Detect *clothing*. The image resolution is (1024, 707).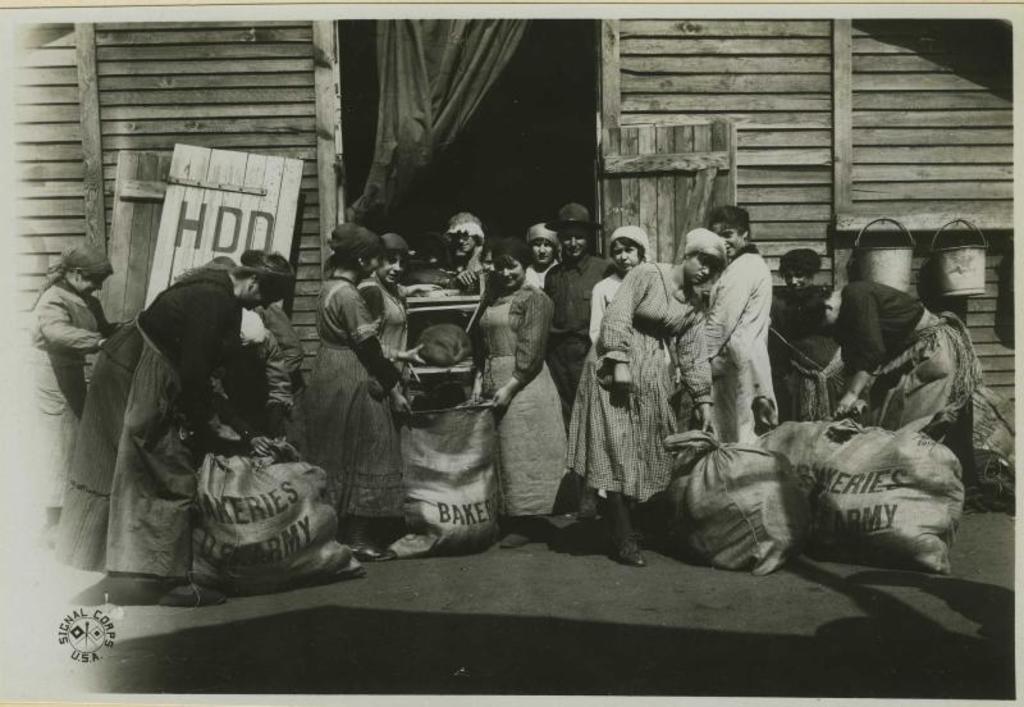
bbox(44, 251, 259, 589).
